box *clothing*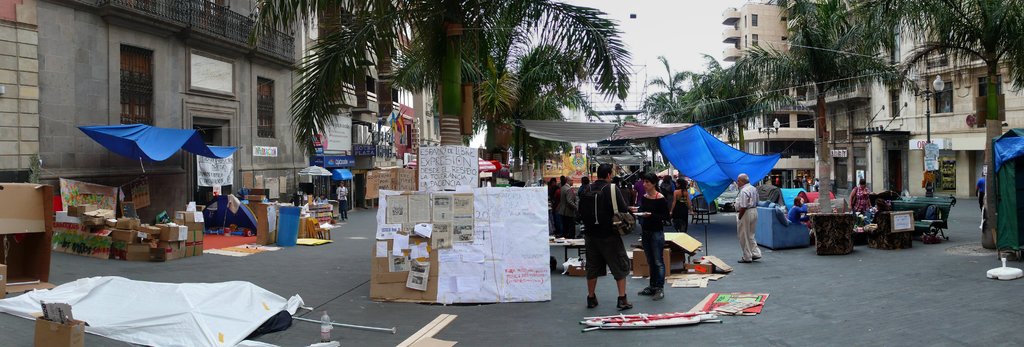
bbox=(552, 184, 561, 233)
